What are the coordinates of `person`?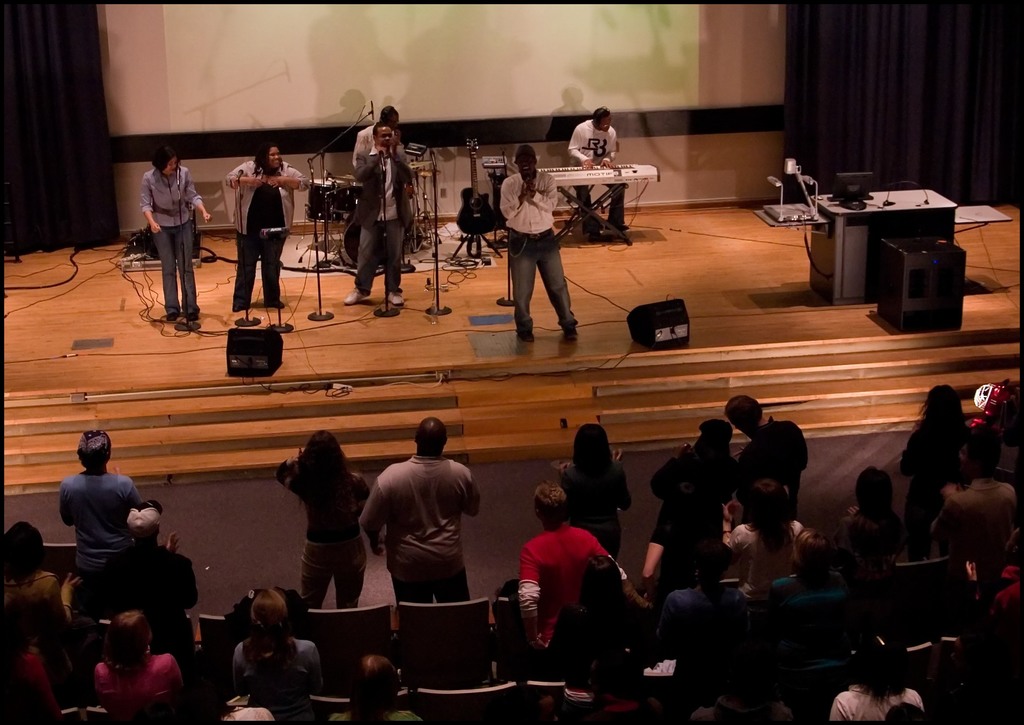
rect(941, 430, 1014, 538).
